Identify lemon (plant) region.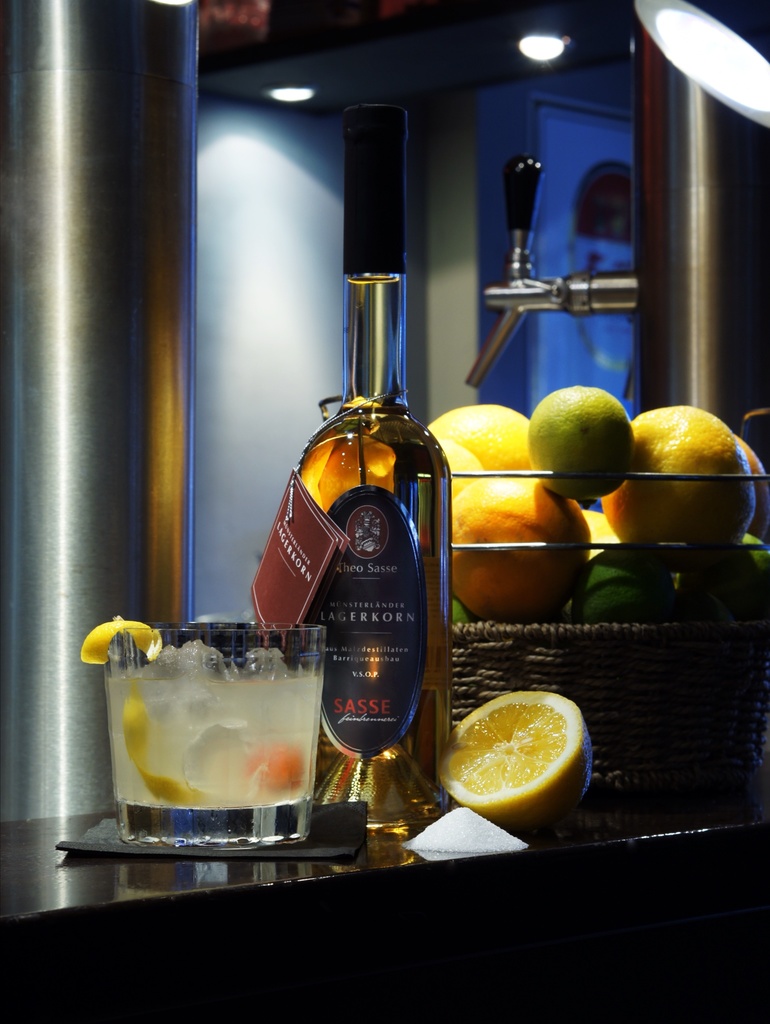
Region: 440, 692, 586, 825.
